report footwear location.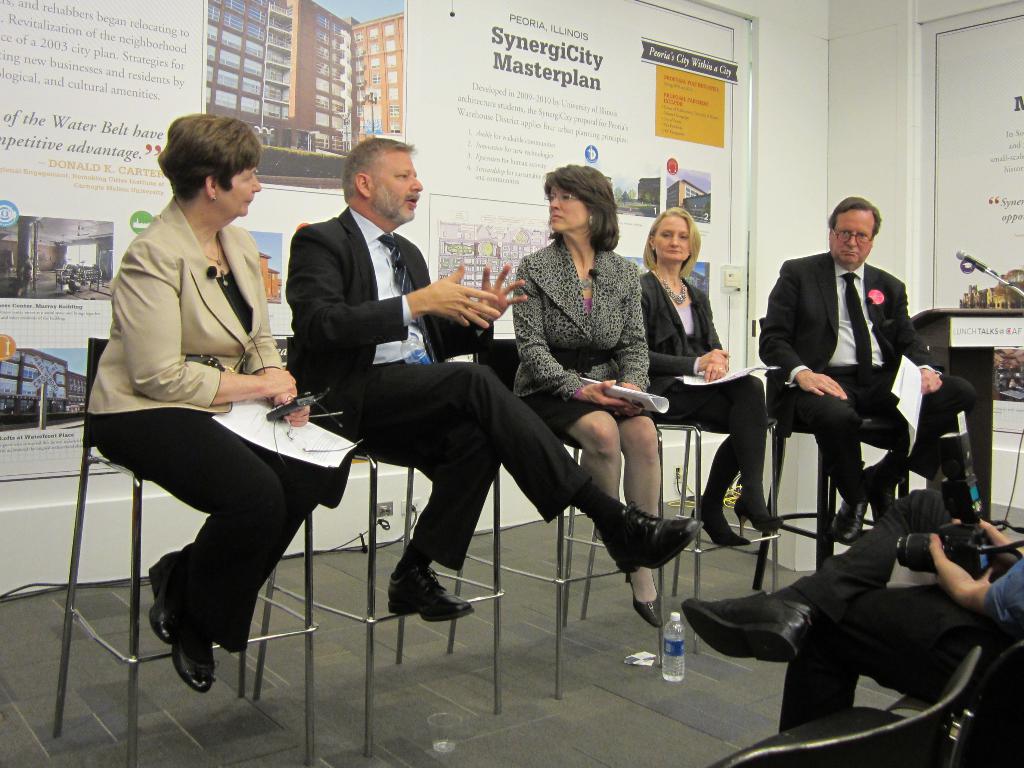
Report: (left=732, top=492, right=783, bottom=538).
